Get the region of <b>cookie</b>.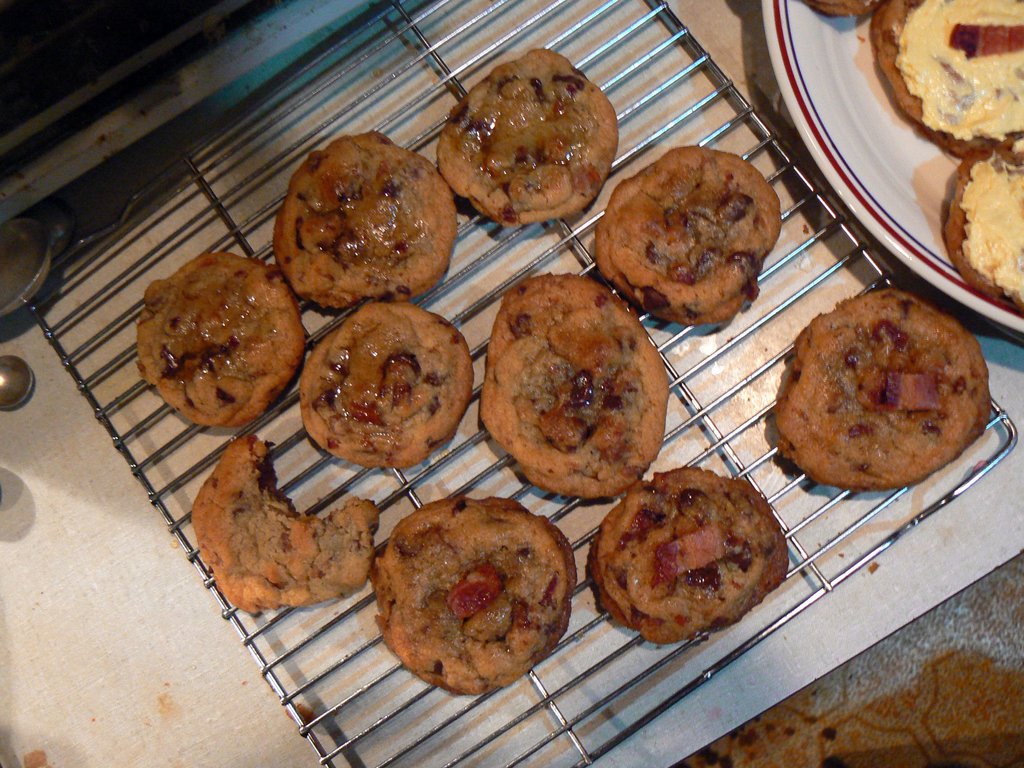
select_region(772, 281, 993, 495).
